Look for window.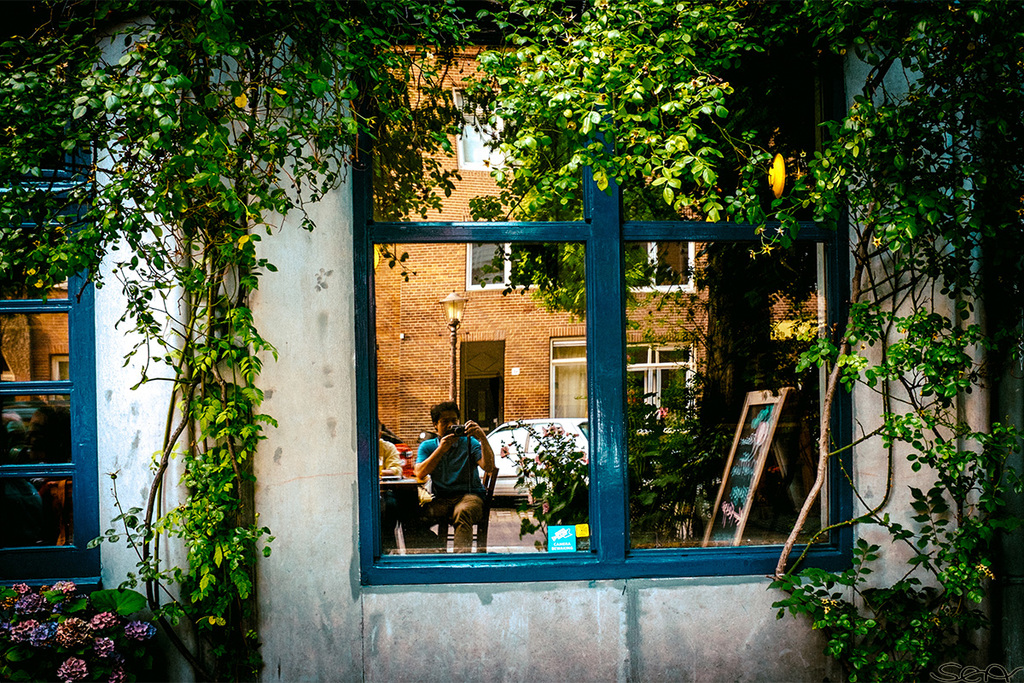
Found: Rect(352, 15, 855, 587).
